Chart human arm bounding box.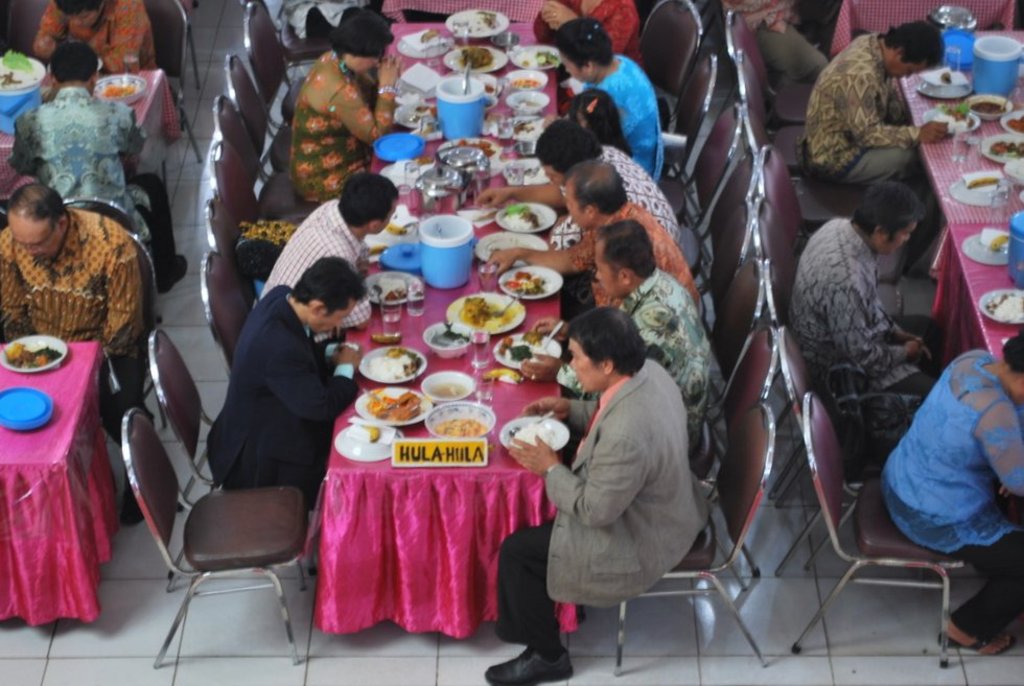
Charted: <box>515,349,586,395</box>.
